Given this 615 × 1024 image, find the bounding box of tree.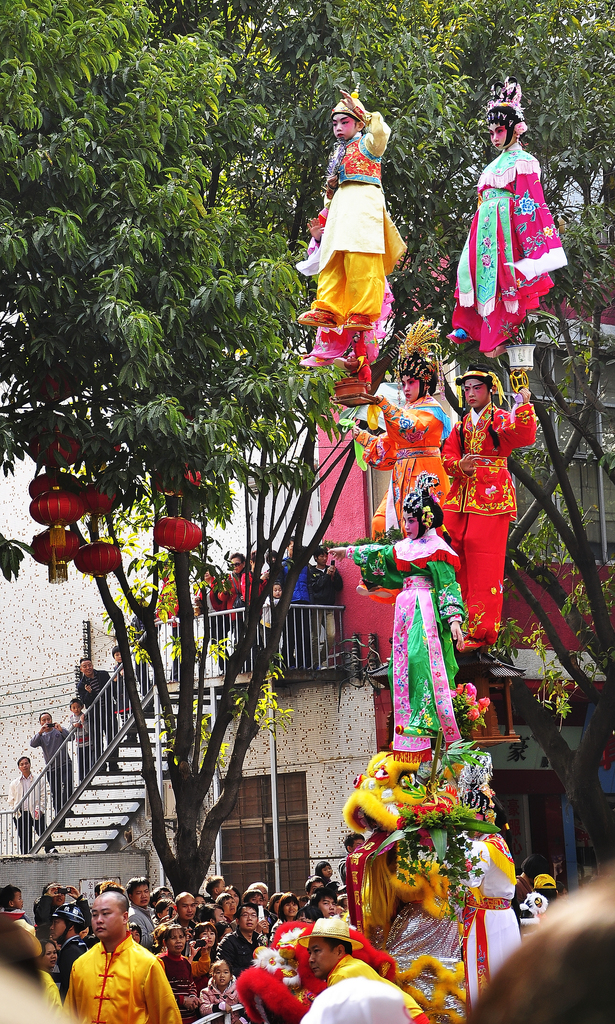
[139, 0, 614, 874].
